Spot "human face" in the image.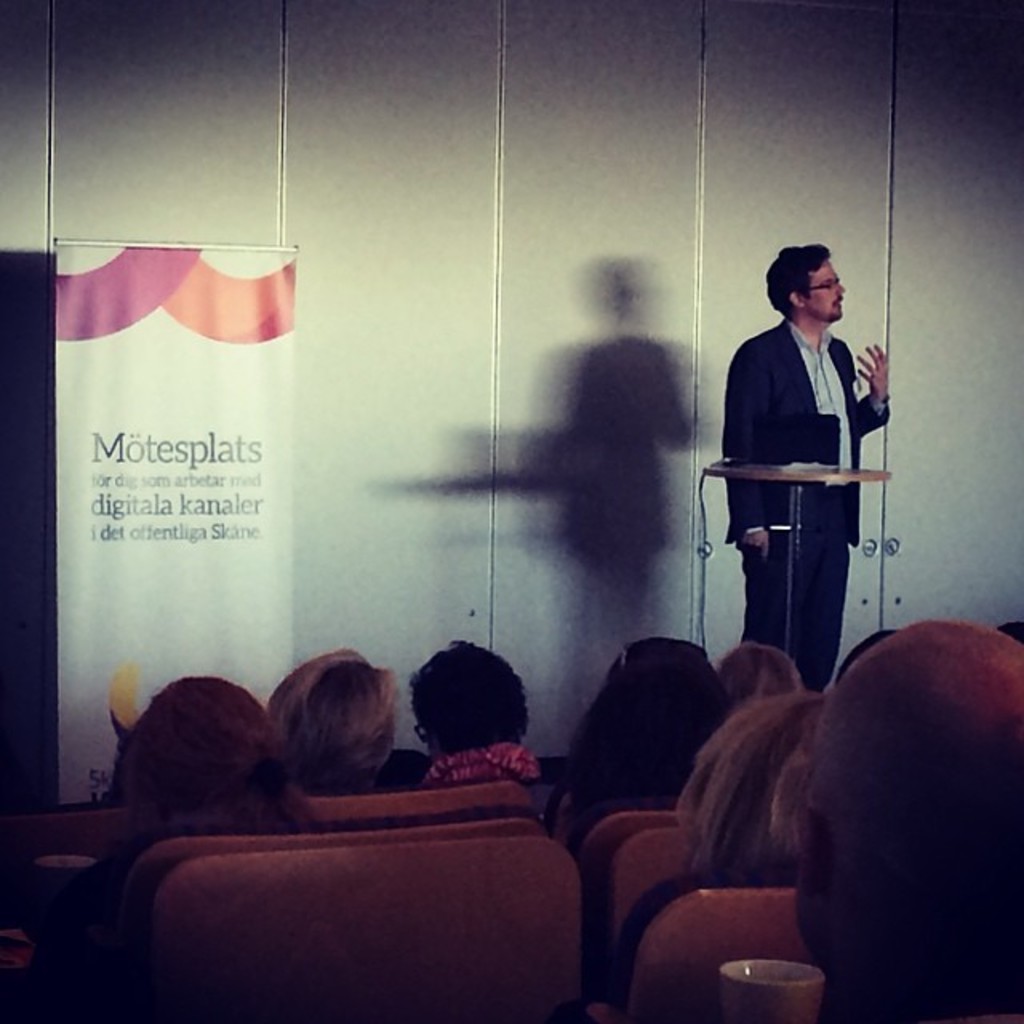
"human face" found at 803 258 846 320.
